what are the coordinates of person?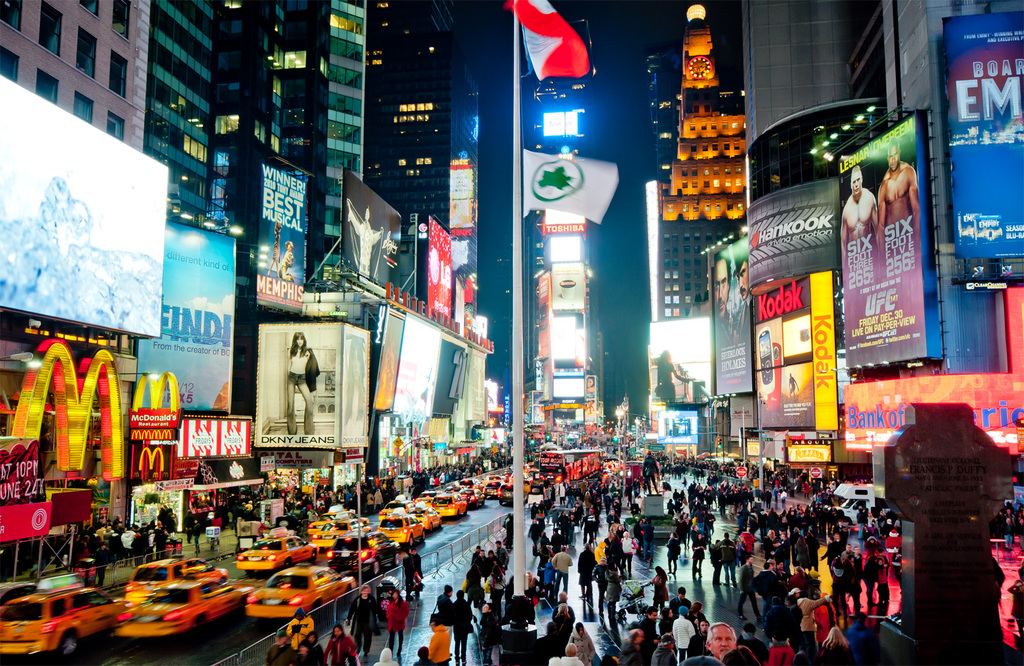
pyautogui.locateOnScreen(464, 544, 481, 594).
